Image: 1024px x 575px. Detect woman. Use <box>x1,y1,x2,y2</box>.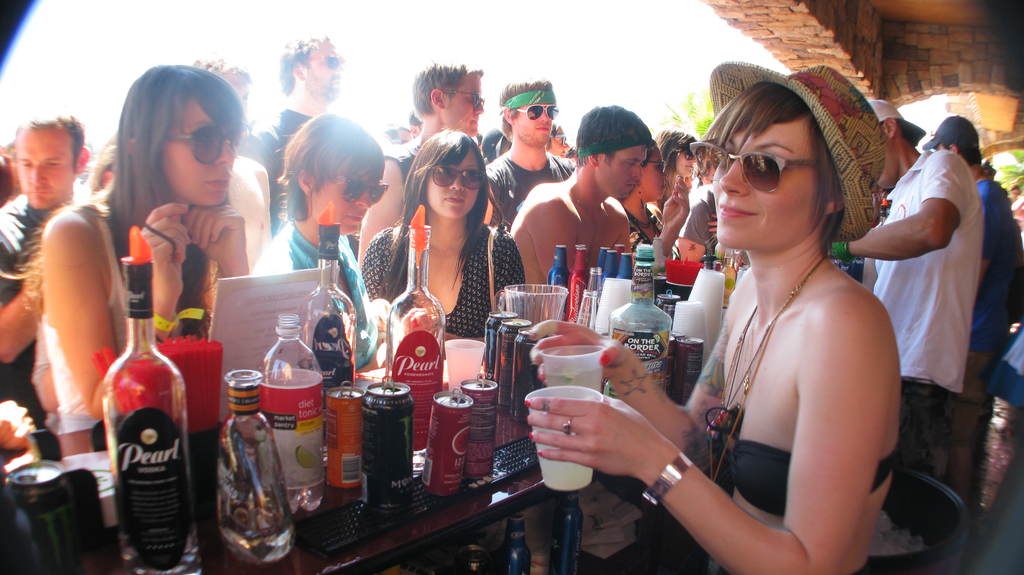
<box>365,130,546,342</box>.
